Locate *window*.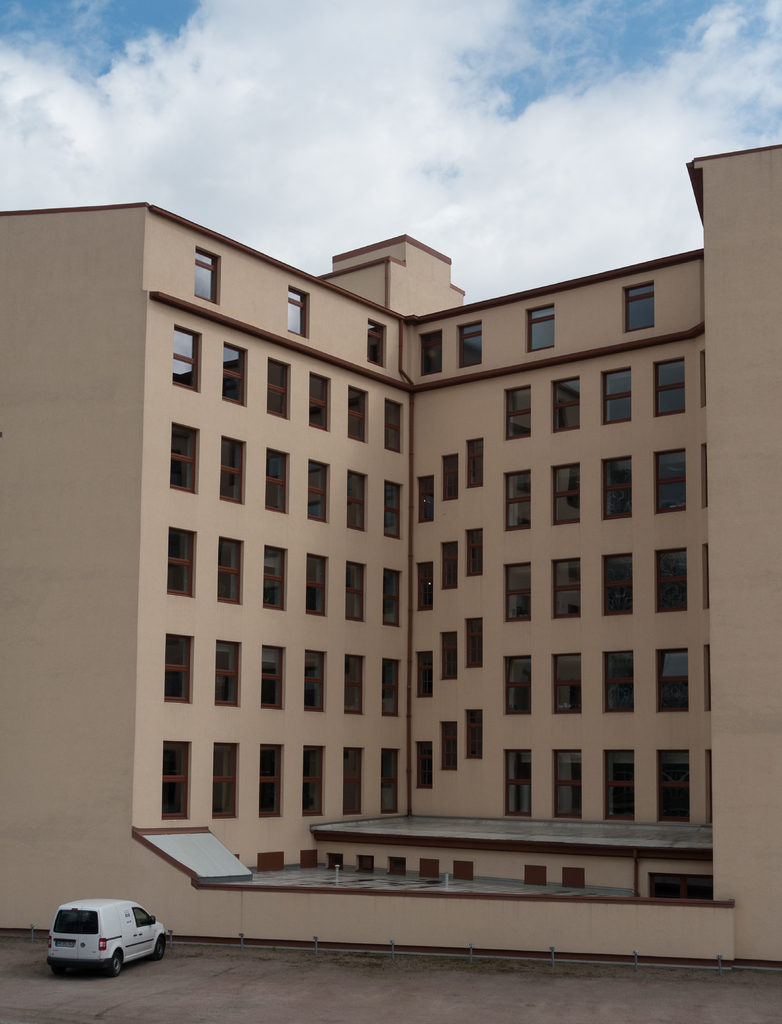
Bounding box: 285 287 310 334.
